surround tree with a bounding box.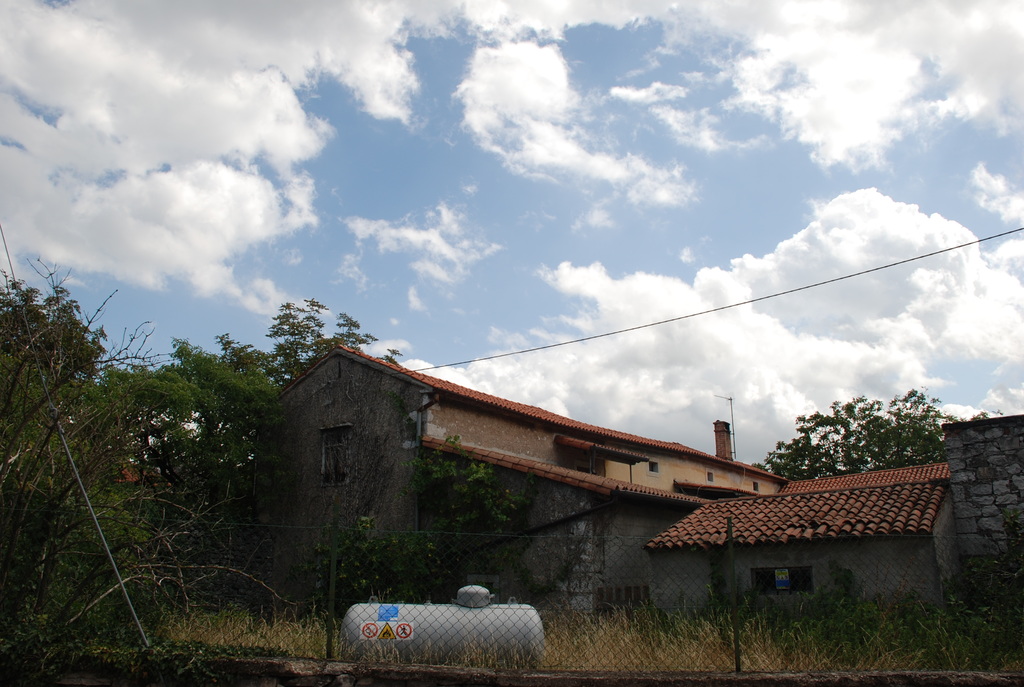
box=[855, 389, 990, 466].
